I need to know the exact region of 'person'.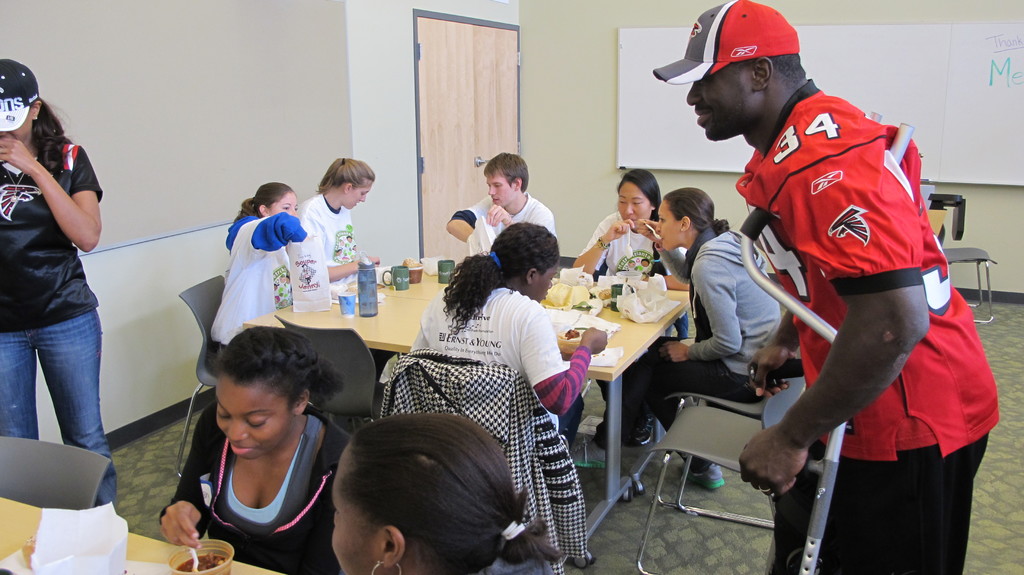
Region: crop(686, 33, 976, 574).
